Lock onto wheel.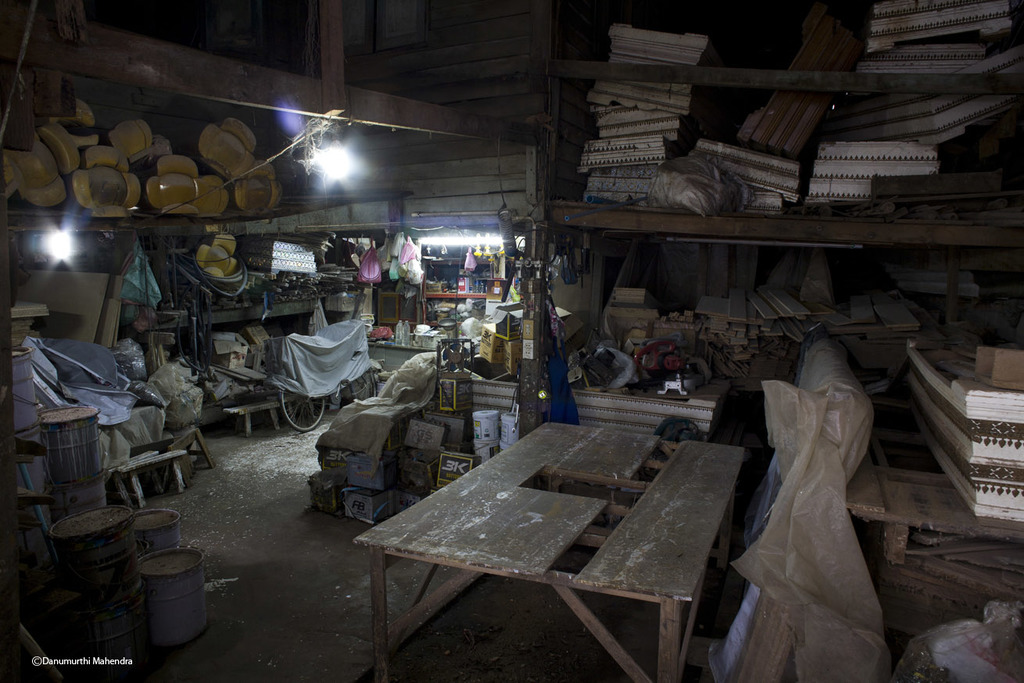
Locked: BBox(281, 392, 327, 433).
